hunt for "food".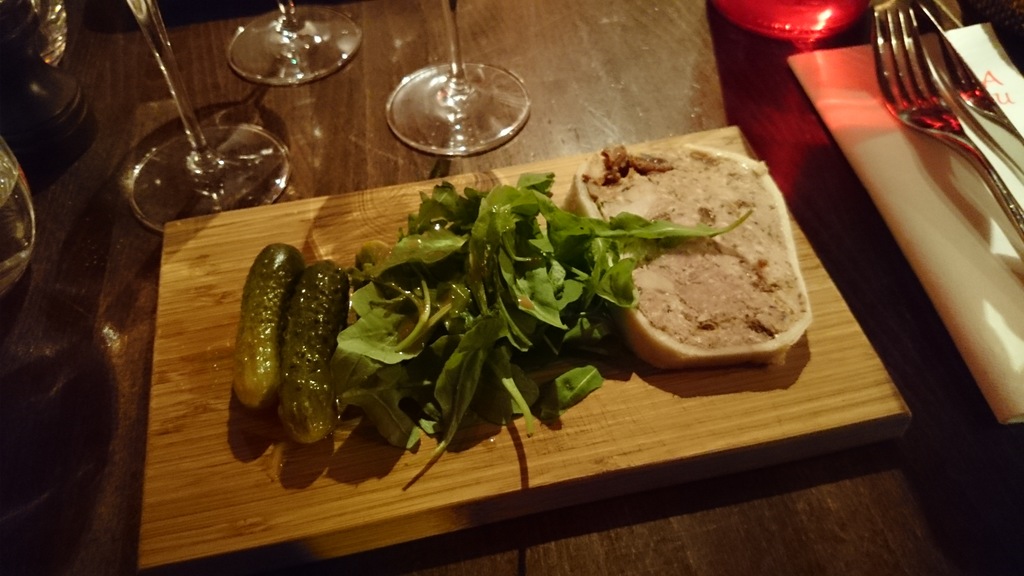
Hunted down at left=590, top=147, right=816, bottom=370.
